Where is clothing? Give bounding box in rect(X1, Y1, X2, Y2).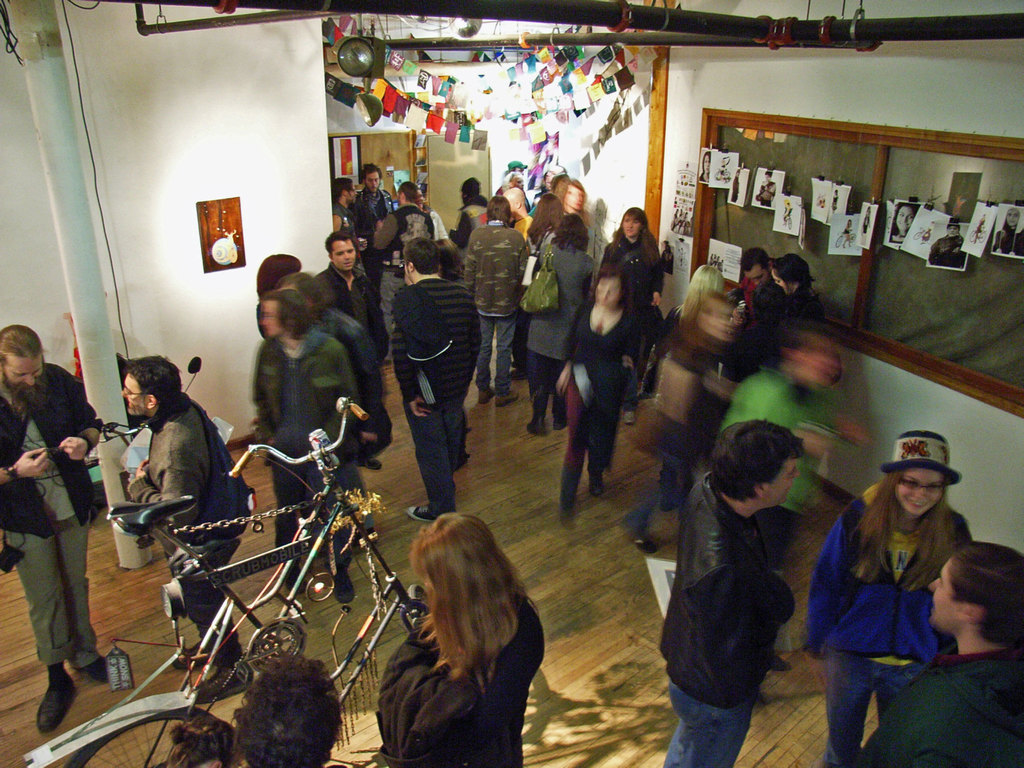
rect(126, 401, 248, 666).
